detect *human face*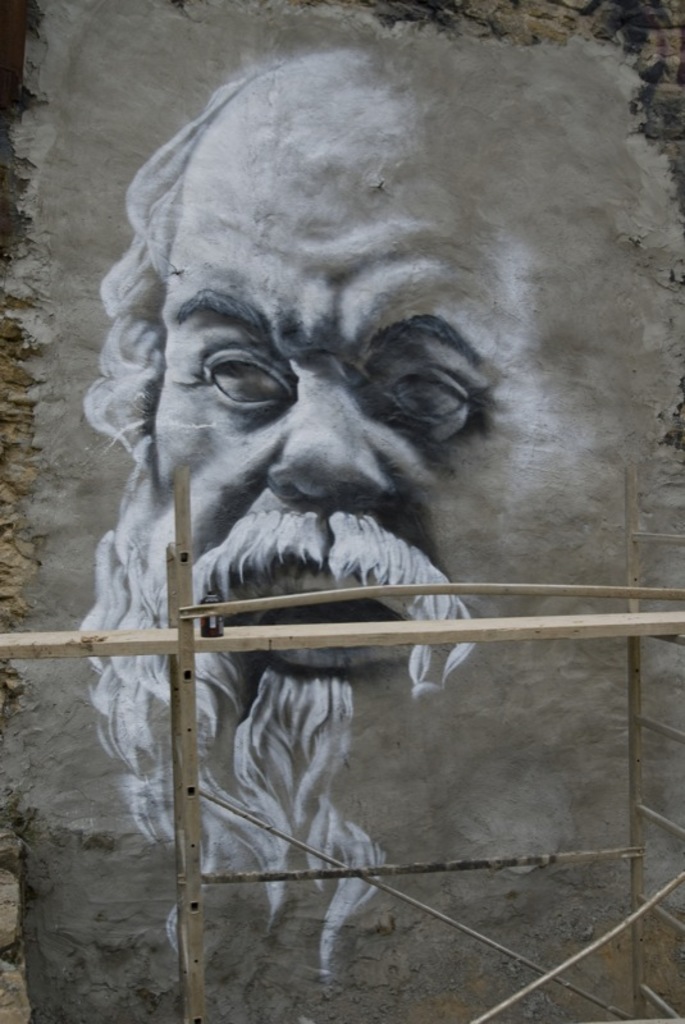
<bbox>150, 49, 517, 799</bbox>
